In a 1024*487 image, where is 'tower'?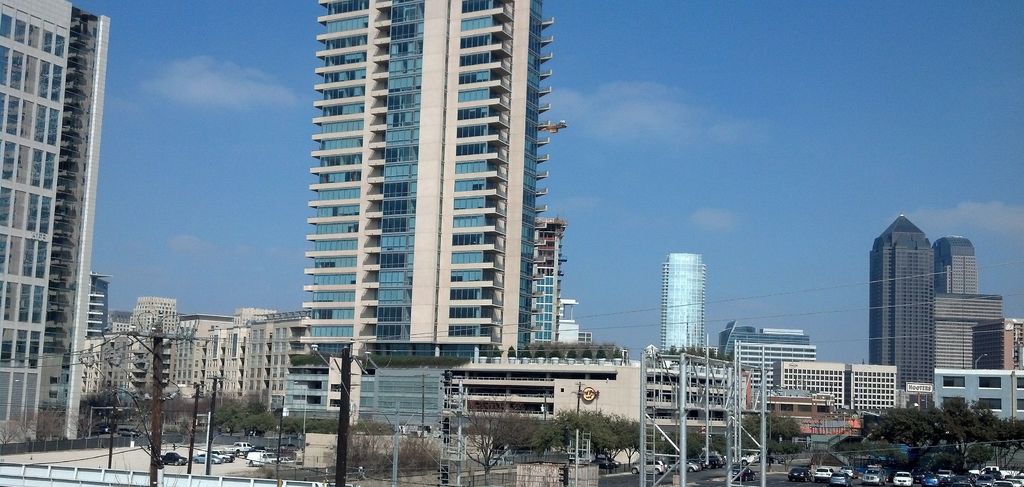
{"x1": 280, "y1": 17, "x2": 576, "y2": 371}.
